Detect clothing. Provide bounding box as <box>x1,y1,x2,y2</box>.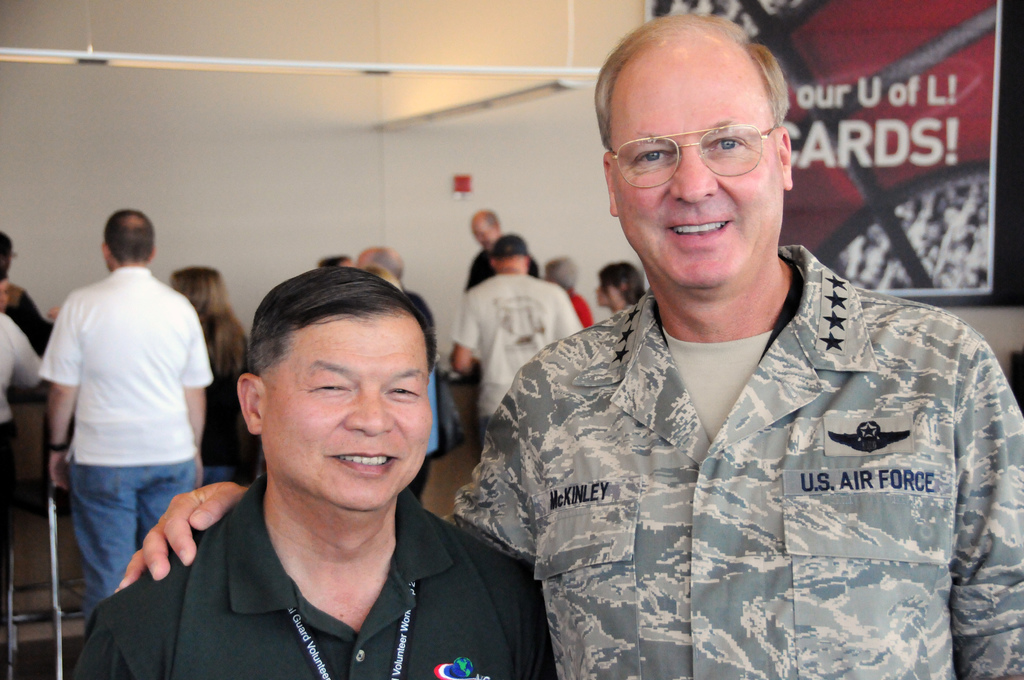
<box>567,282,593,320</box>.
